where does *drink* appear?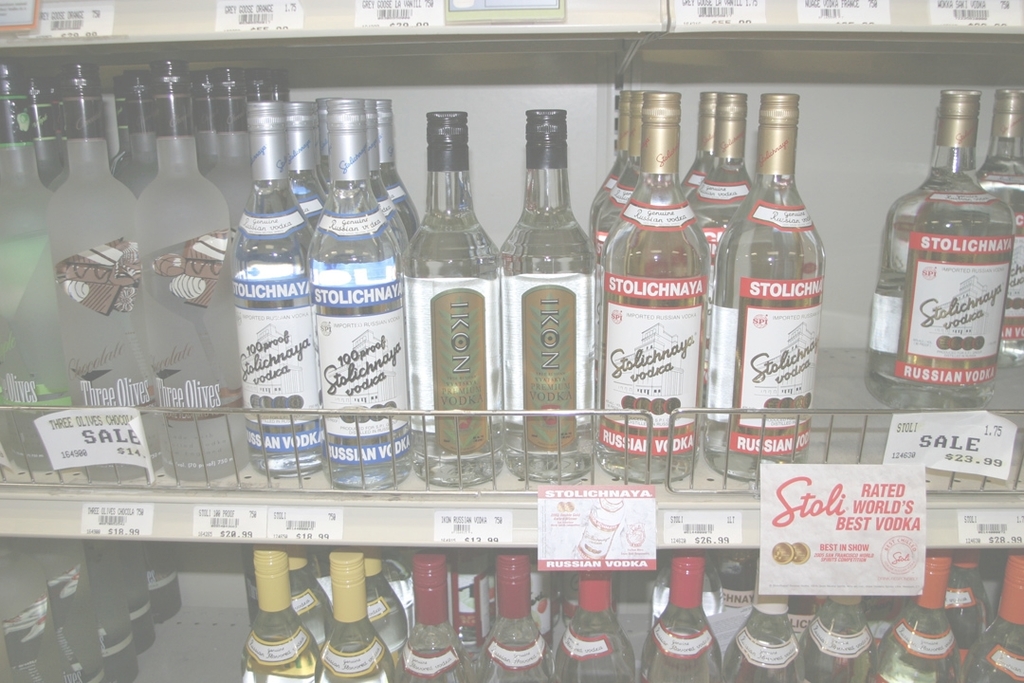
Appears at bbox=(976, 94, 1023, 360).
